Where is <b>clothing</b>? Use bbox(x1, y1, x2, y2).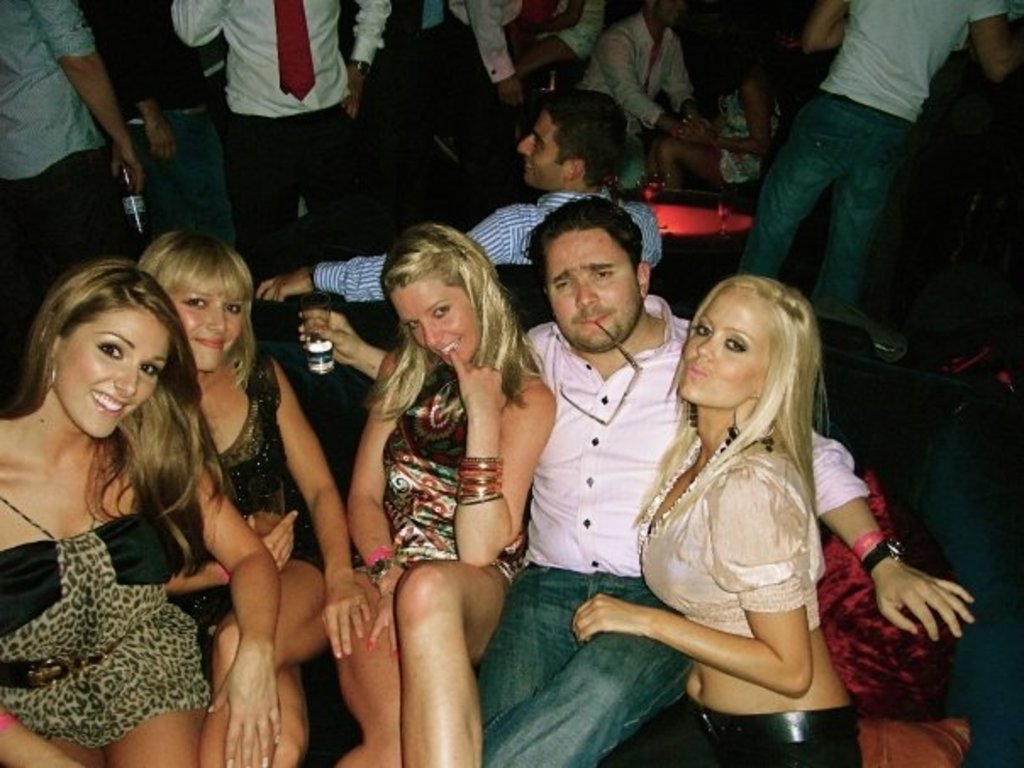
bbox(439, 0, 605, 120).
